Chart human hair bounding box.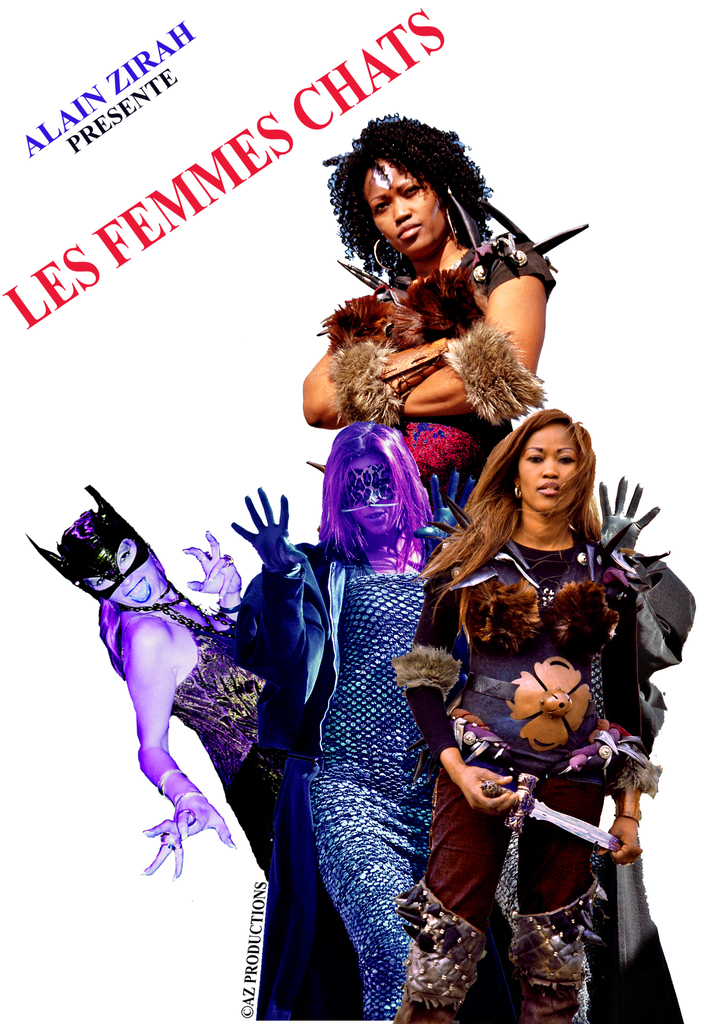
Charted: [x1=336, y1=109, x2=494, y2=252].
